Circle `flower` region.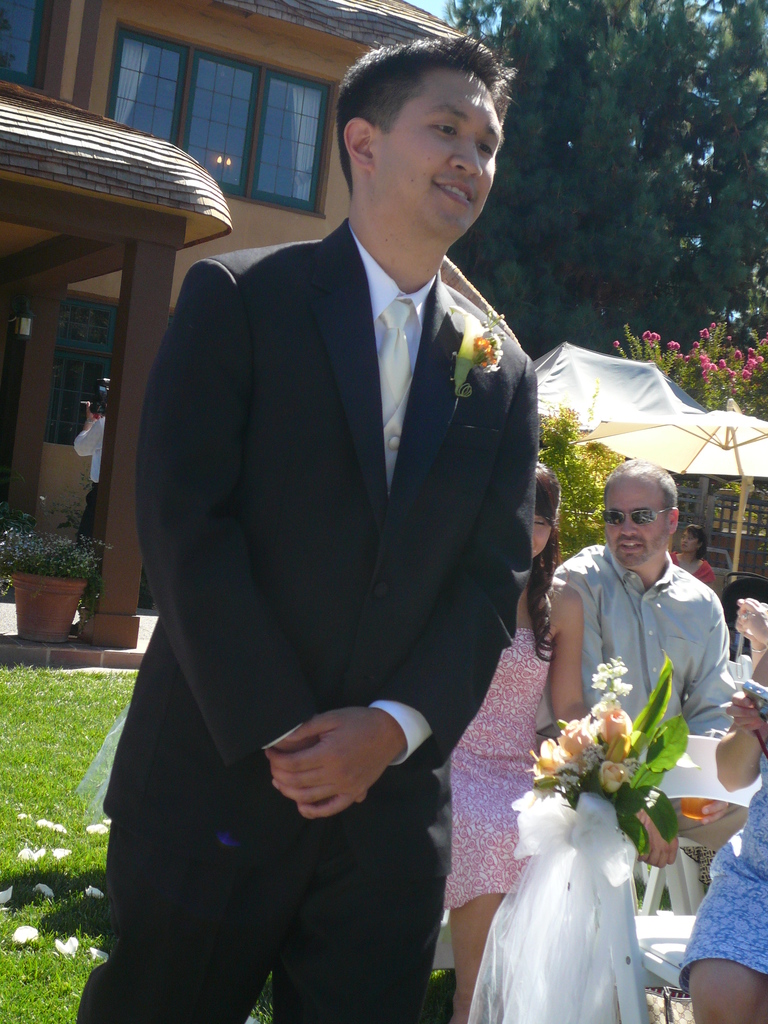
Region: (99, 816, 113, 825).
